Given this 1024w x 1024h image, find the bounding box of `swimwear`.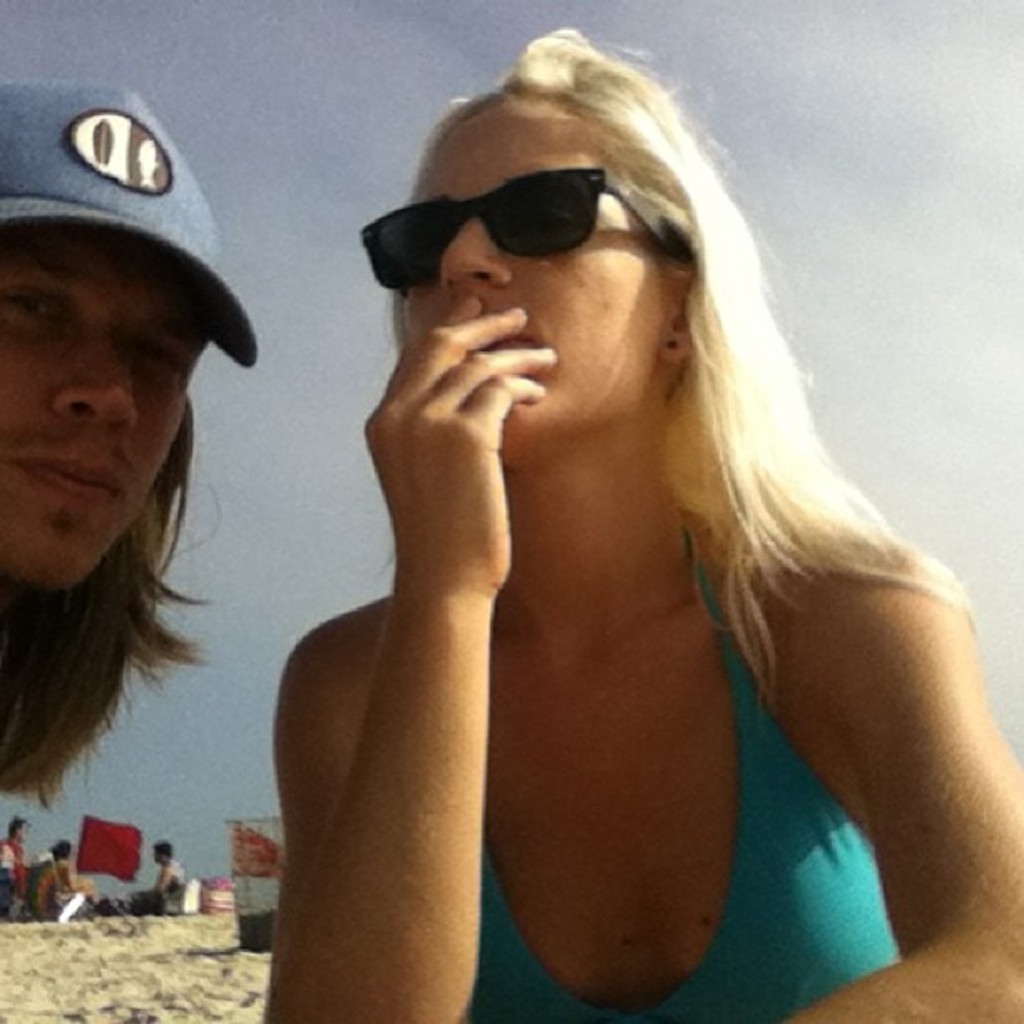
465, 525, 902, 1022.
